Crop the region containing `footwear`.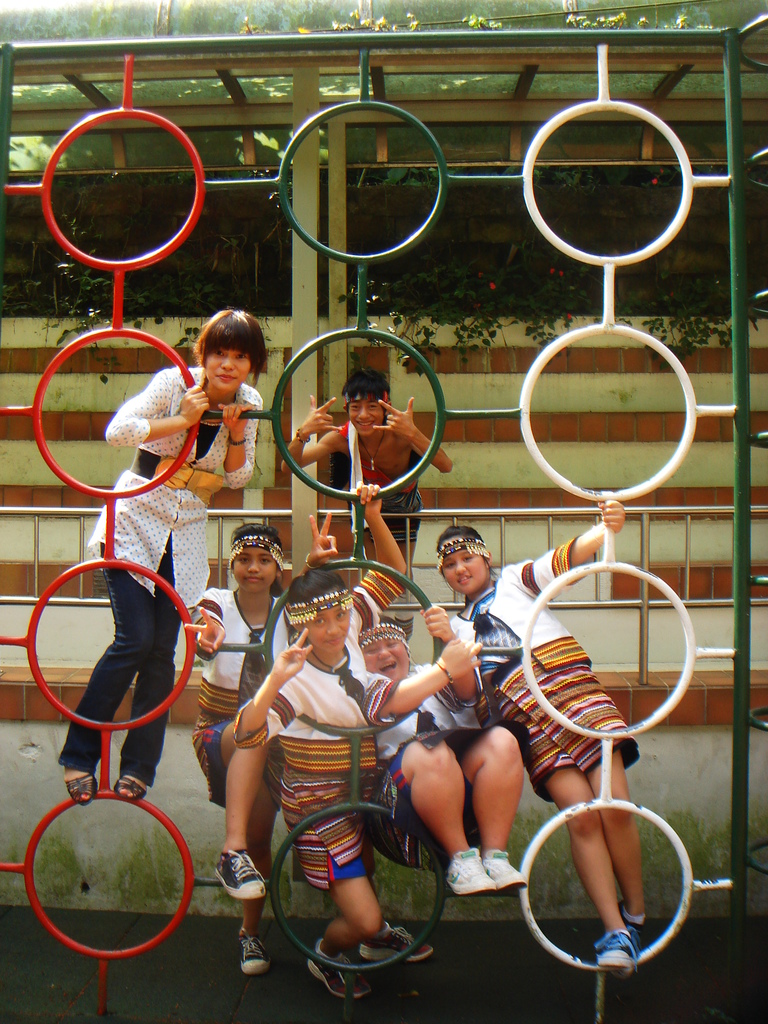
Crop region: <region>308, 947, 368, 1000</region>.
